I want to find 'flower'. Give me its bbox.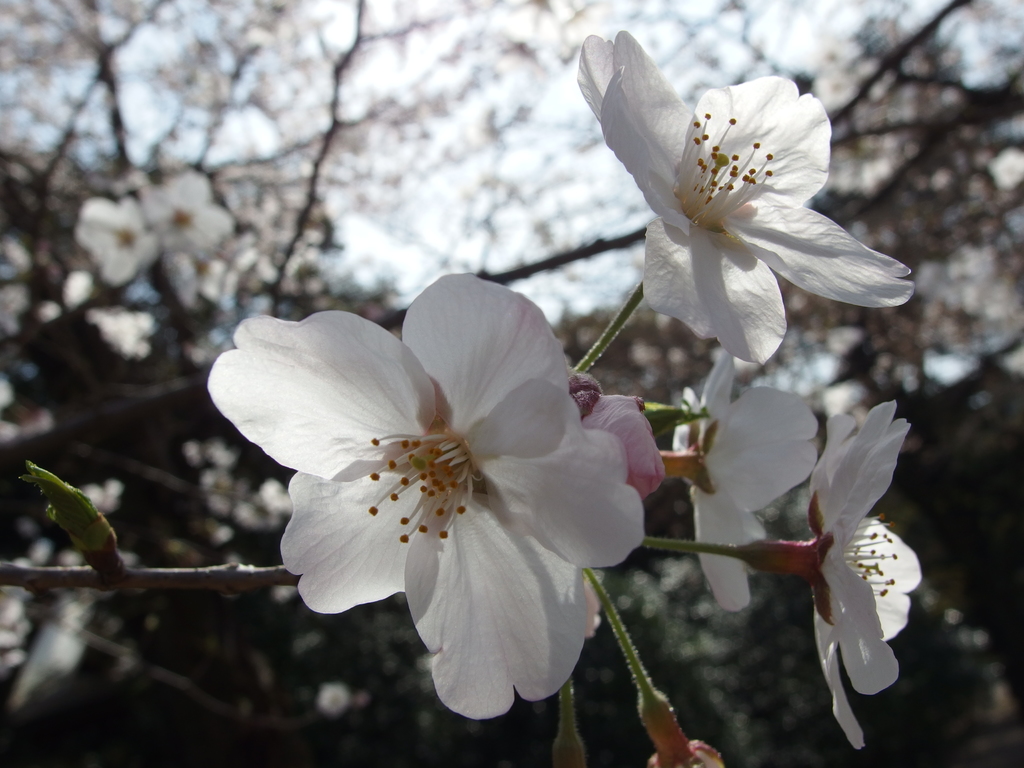
BBox(666, 353, 820, 614).
